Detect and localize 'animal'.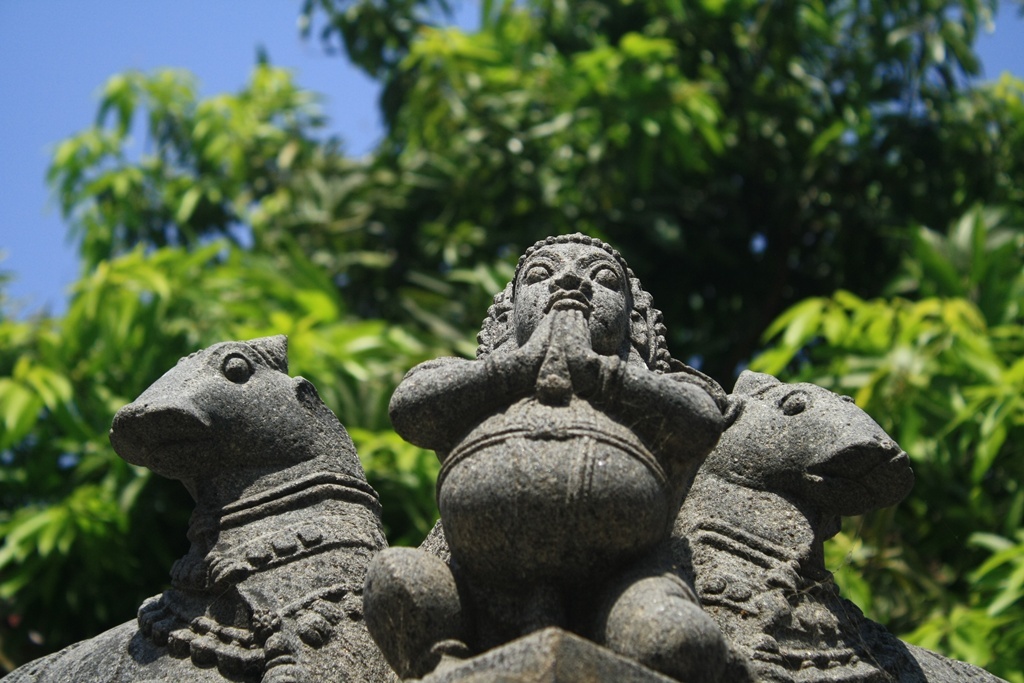
Localized at left=0, top=325, right=389, bottom=682.
